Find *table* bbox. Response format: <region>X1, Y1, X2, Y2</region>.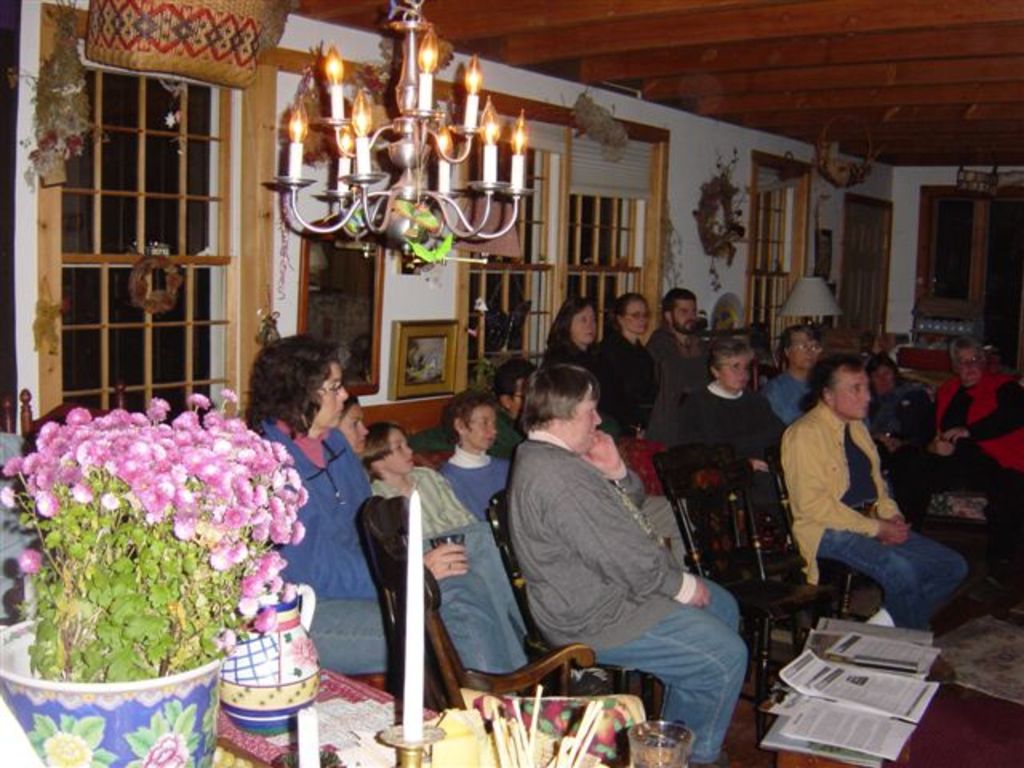
<region>763, 595, 1022, 766</region>.
